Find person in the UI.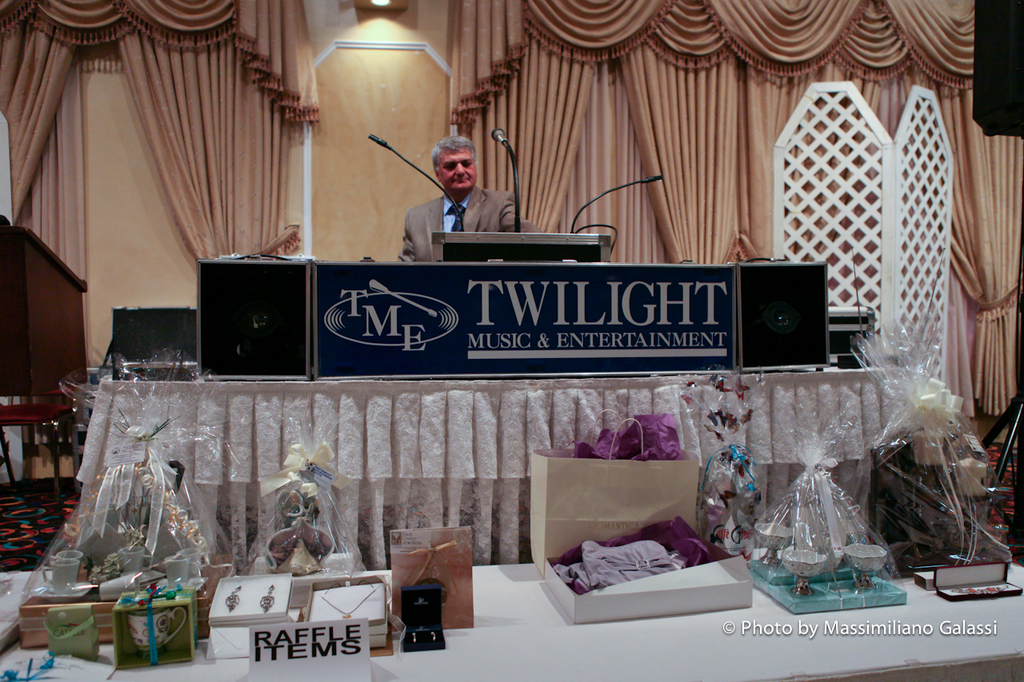
UI element at 393,134,546,271.
